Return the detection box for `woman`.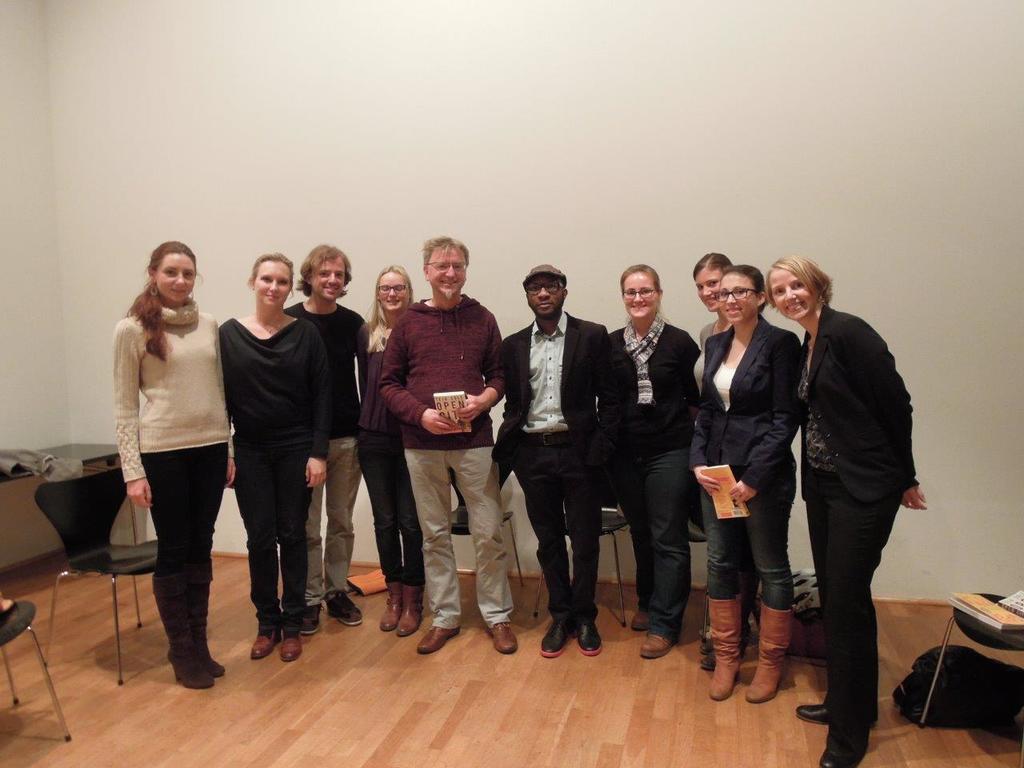
detection(765, 250, 923, 767).
